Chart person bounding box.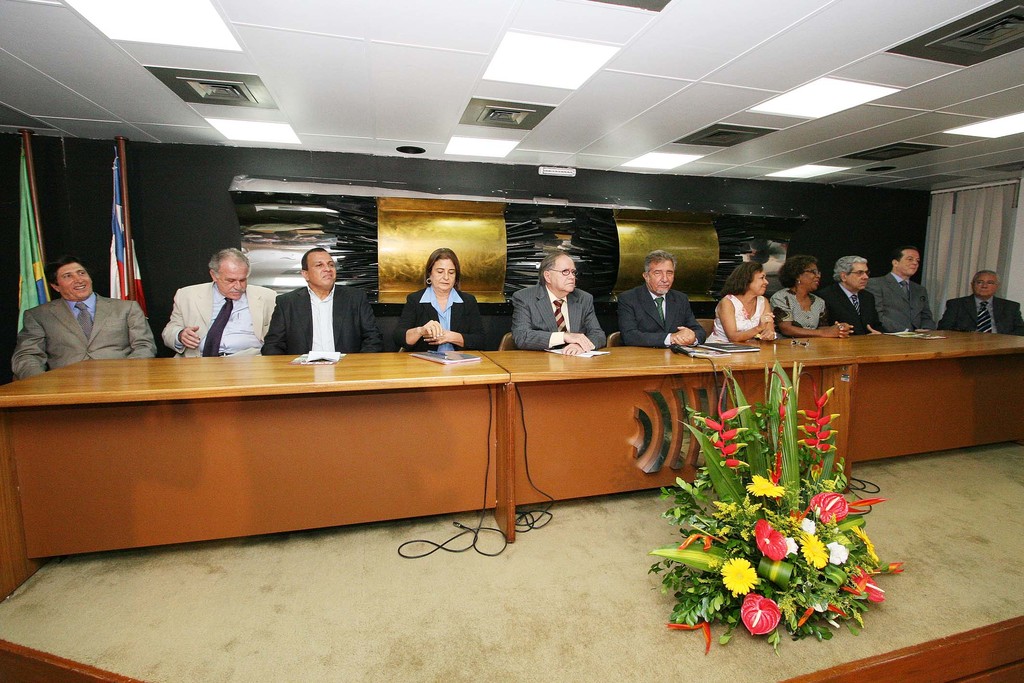
Charted: bbox=[11, 258, 159, 380].
